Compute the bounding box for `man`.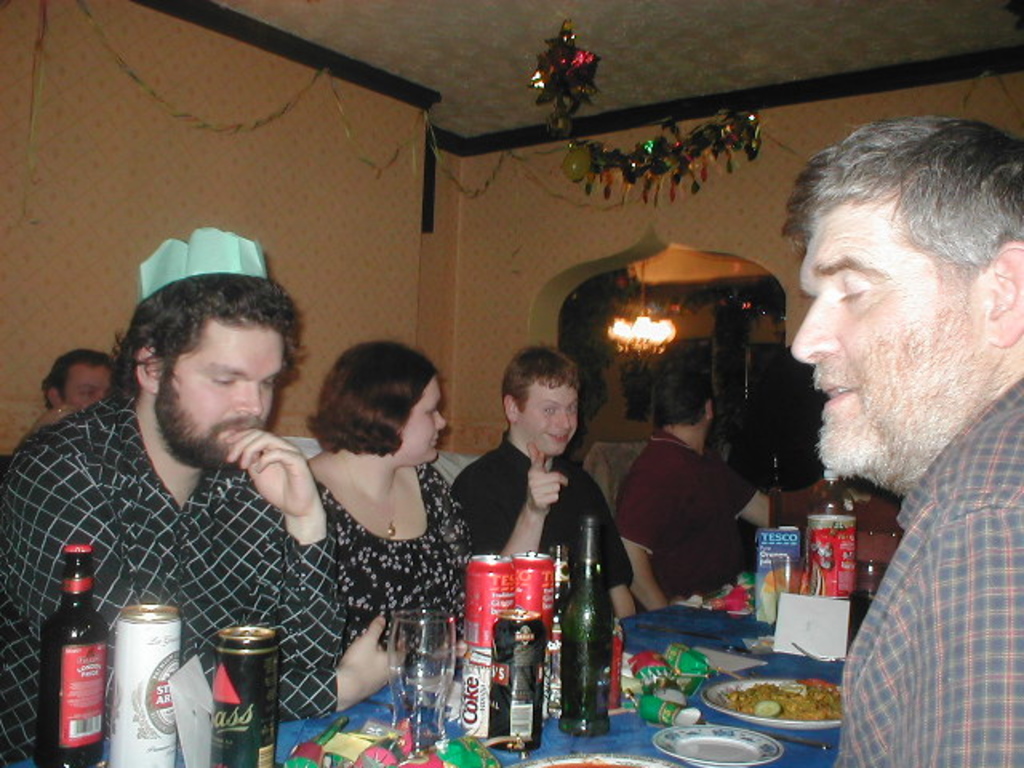
pyautogui.locateOnScreen(24, 352, 117, 435).
